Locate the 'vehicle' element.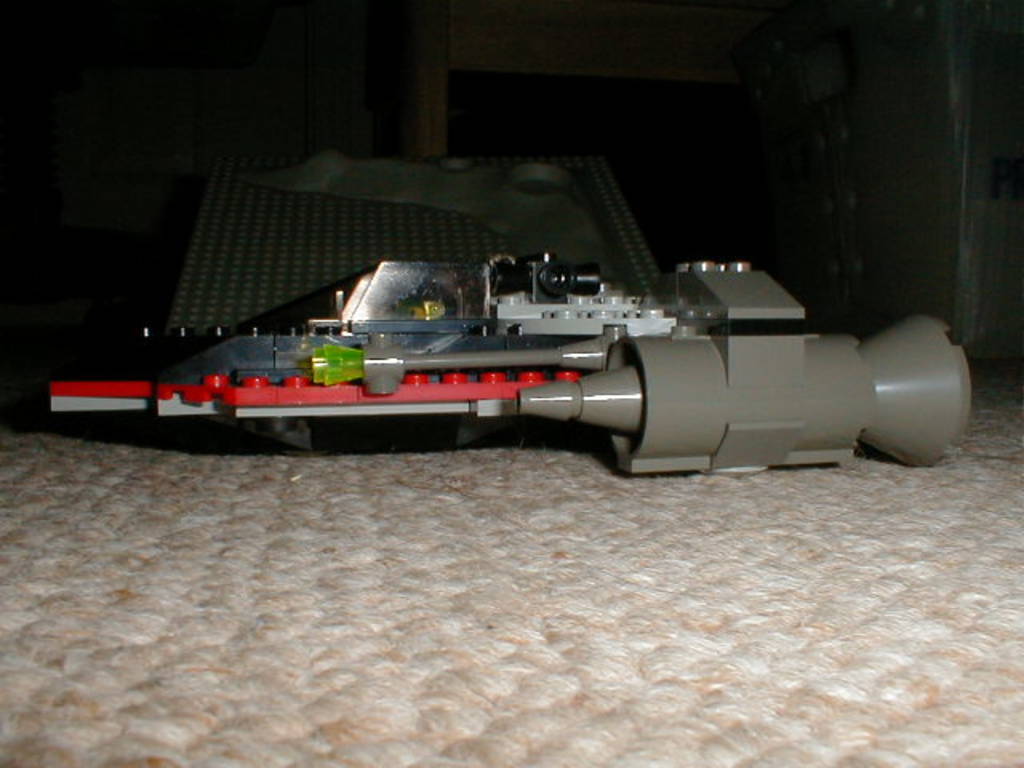
Element bbox: [72,253,965,469].
